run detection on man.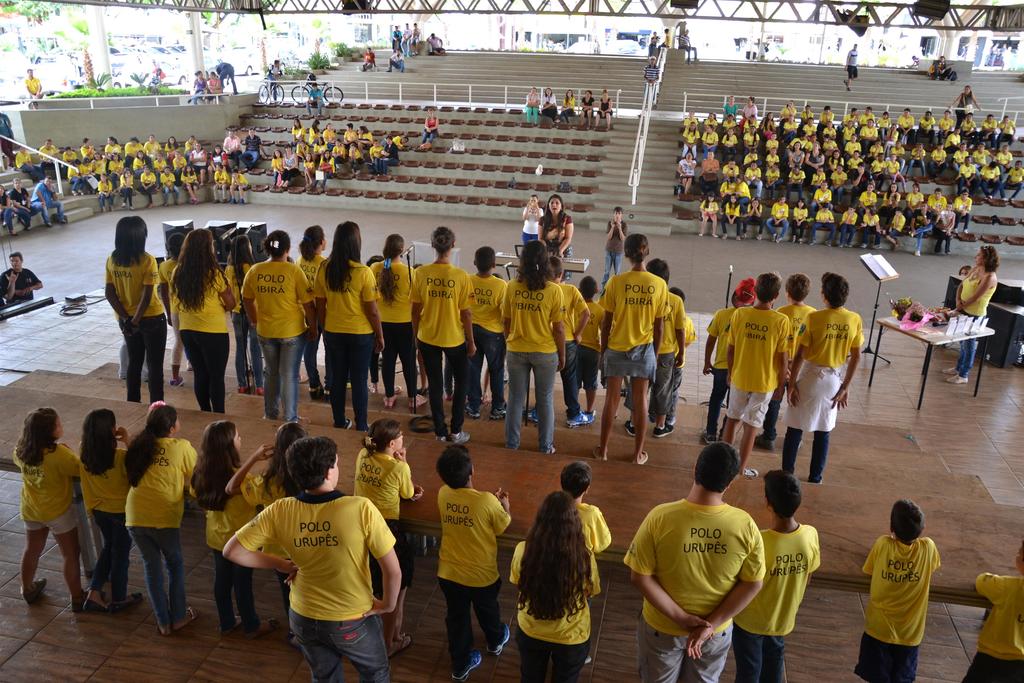
Result: [left=385, top=47, right=405, bottom=70].
